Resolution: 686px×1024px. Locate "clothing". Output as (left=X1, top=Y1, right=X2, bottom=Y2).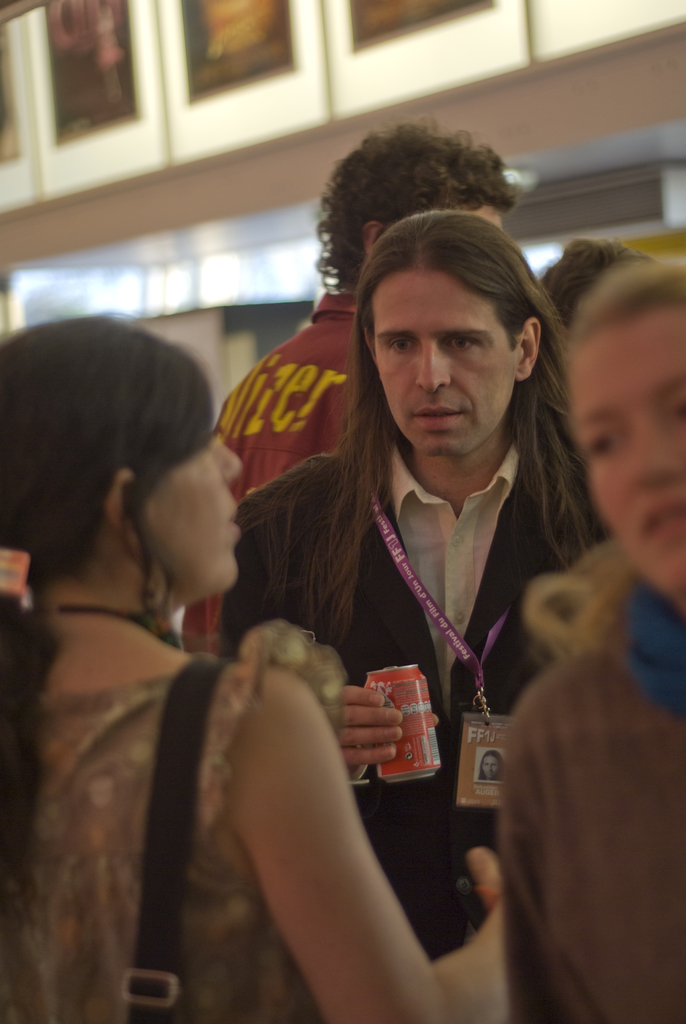
(left=184, top=287, right=368, bottom=652).
